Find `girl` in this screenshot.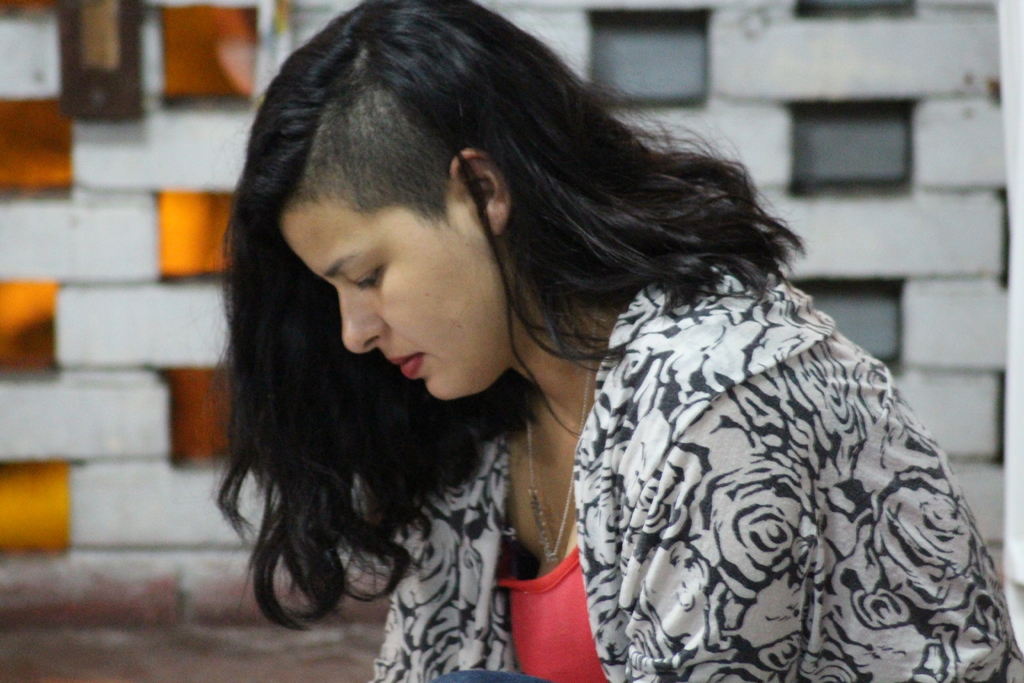
The bounding box for `girl` is [x1=207, y1=3, x2=1023, y2=682].
